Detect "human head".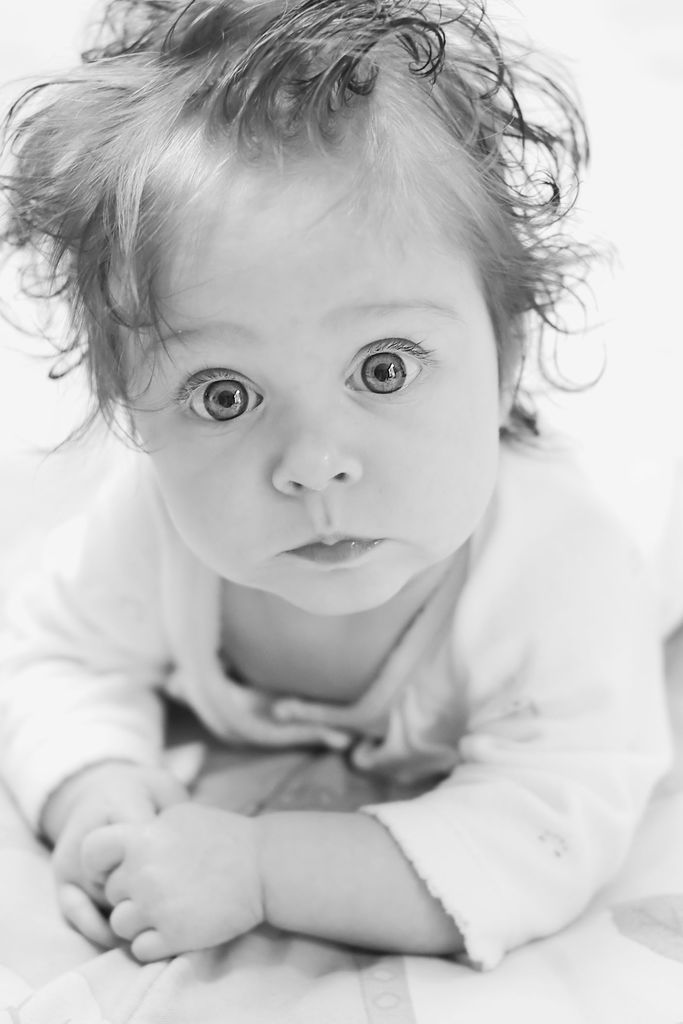
Detected at [x1=69, y1=26, x2=572, y2=646].
